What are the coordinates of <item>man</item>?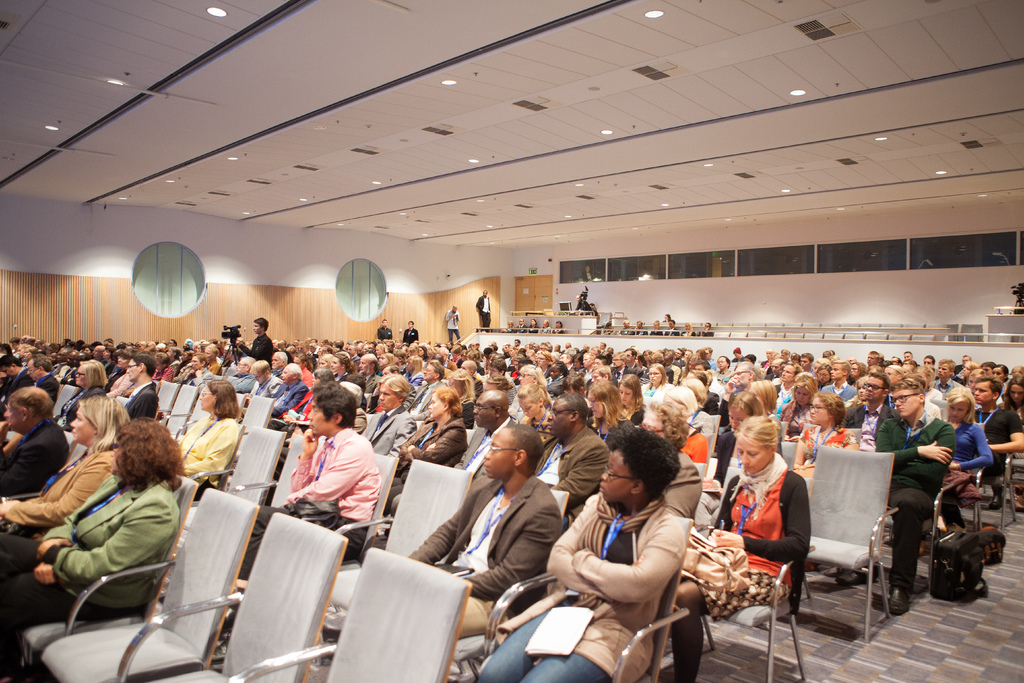
pyautogui.locateOnScreen(406, 319, 419, 343).
